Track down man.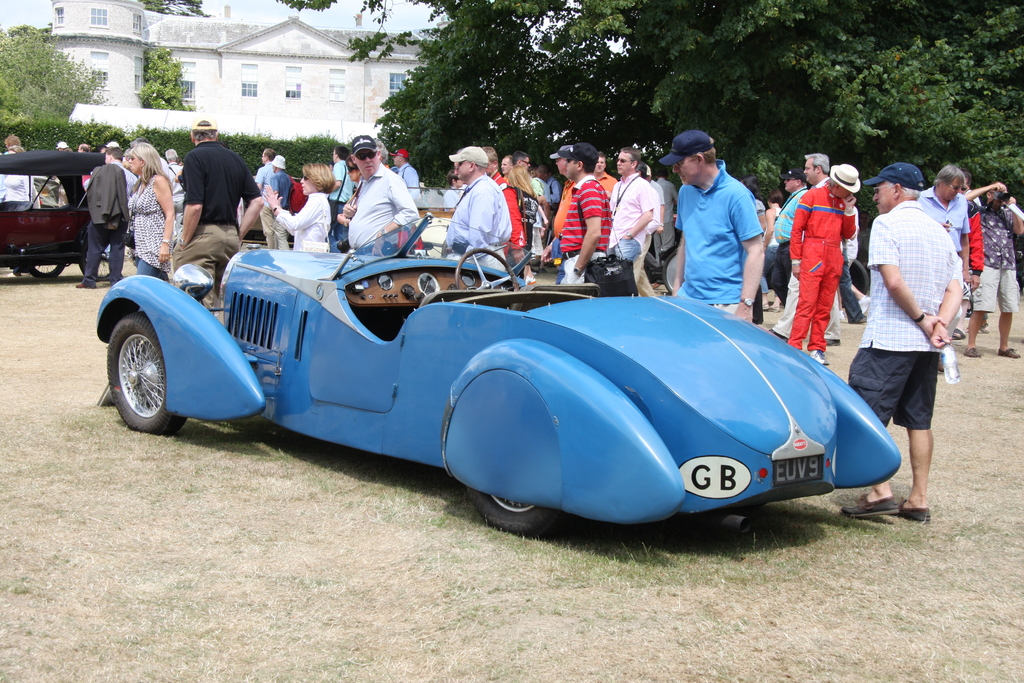
Tracked to crop(169, 115, 264, 325).
